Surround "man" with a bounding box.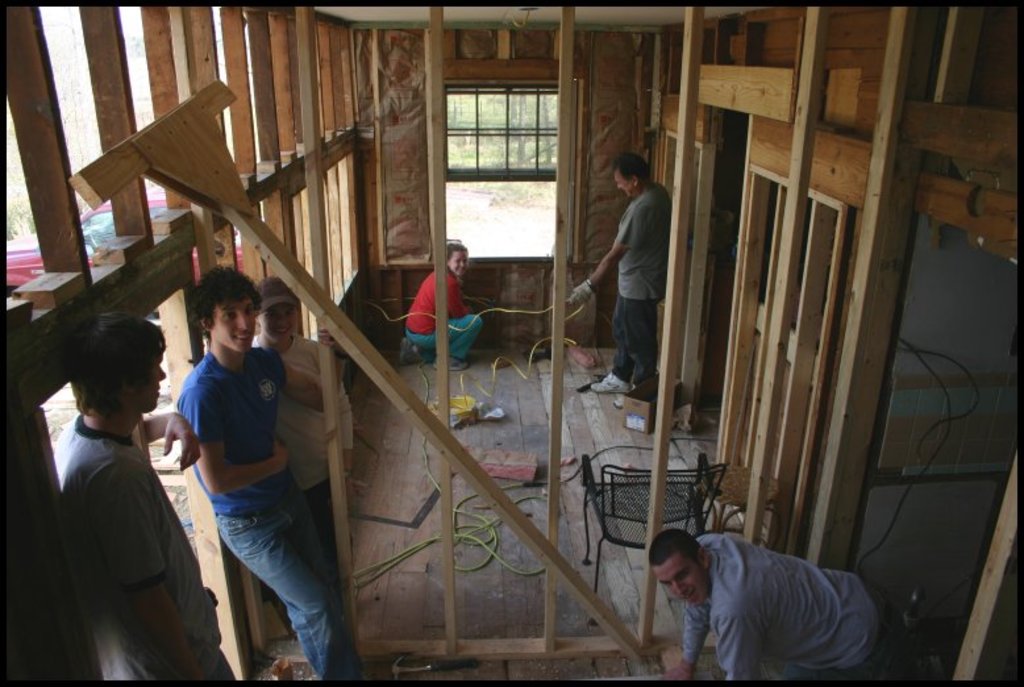
region(641, 524, 920, 686).
